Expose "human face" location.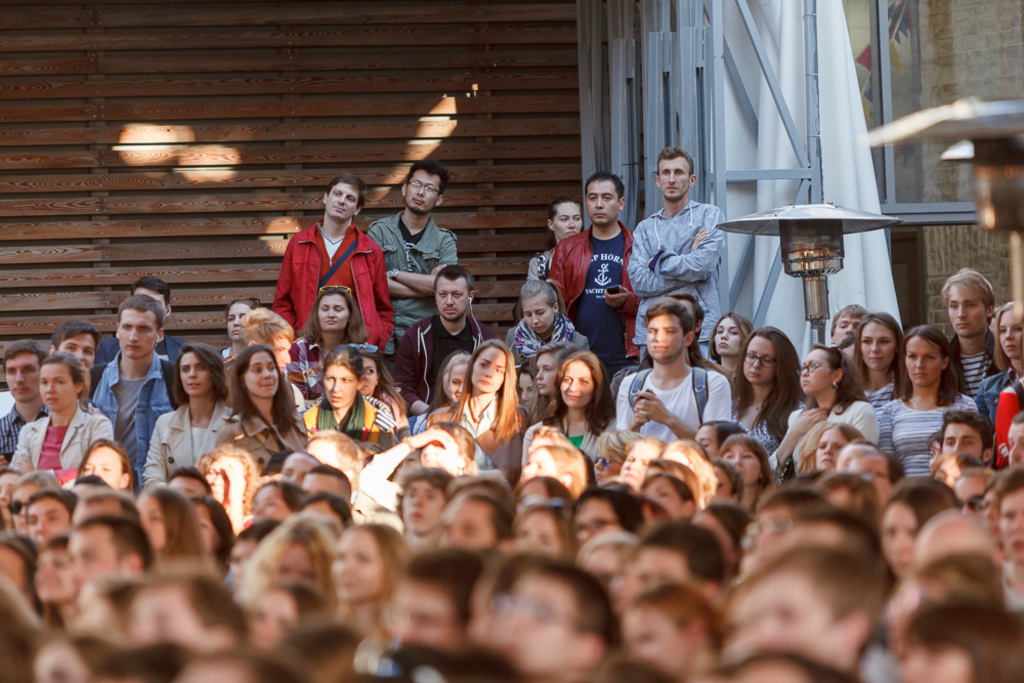
Exposed at <bbox>519, 298, 550, 333</bbox>.
